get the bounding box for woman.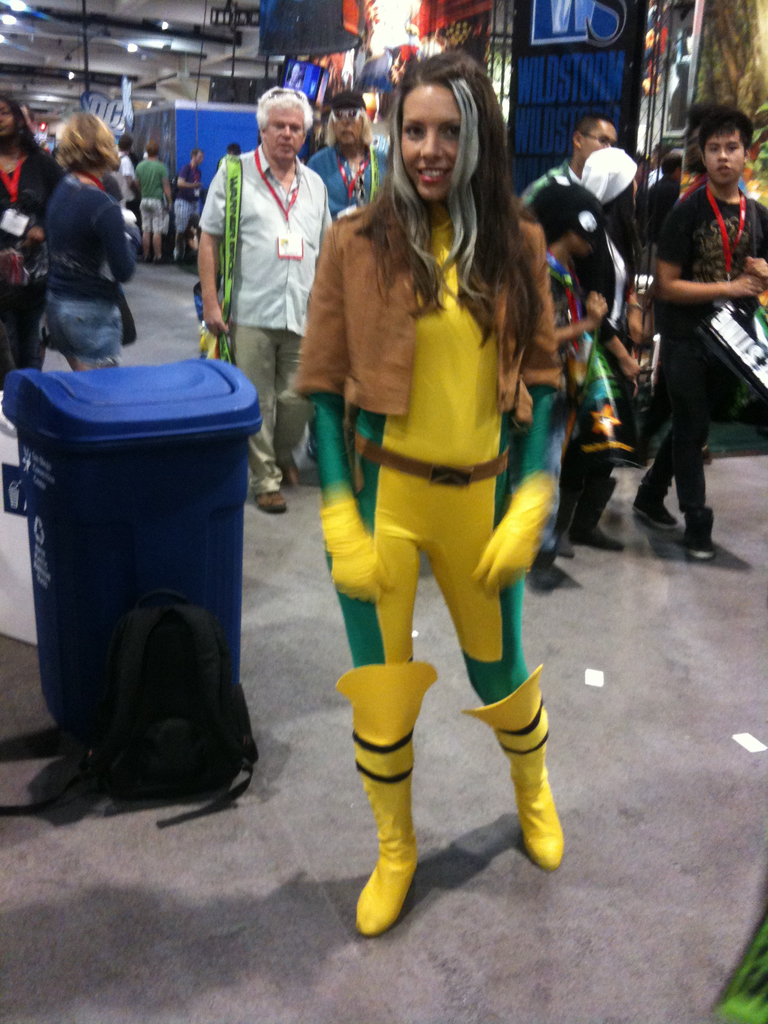
x1=0 y1=94 x2=65 y2=374.
